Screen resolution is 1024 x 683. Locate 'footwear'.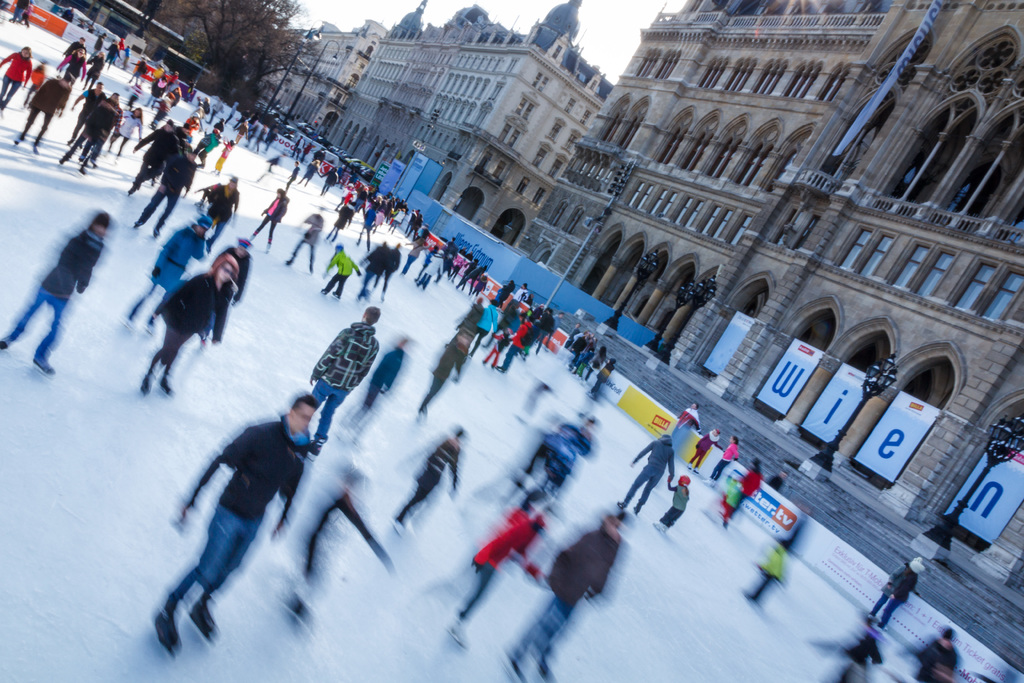
(186,605,216,632).
